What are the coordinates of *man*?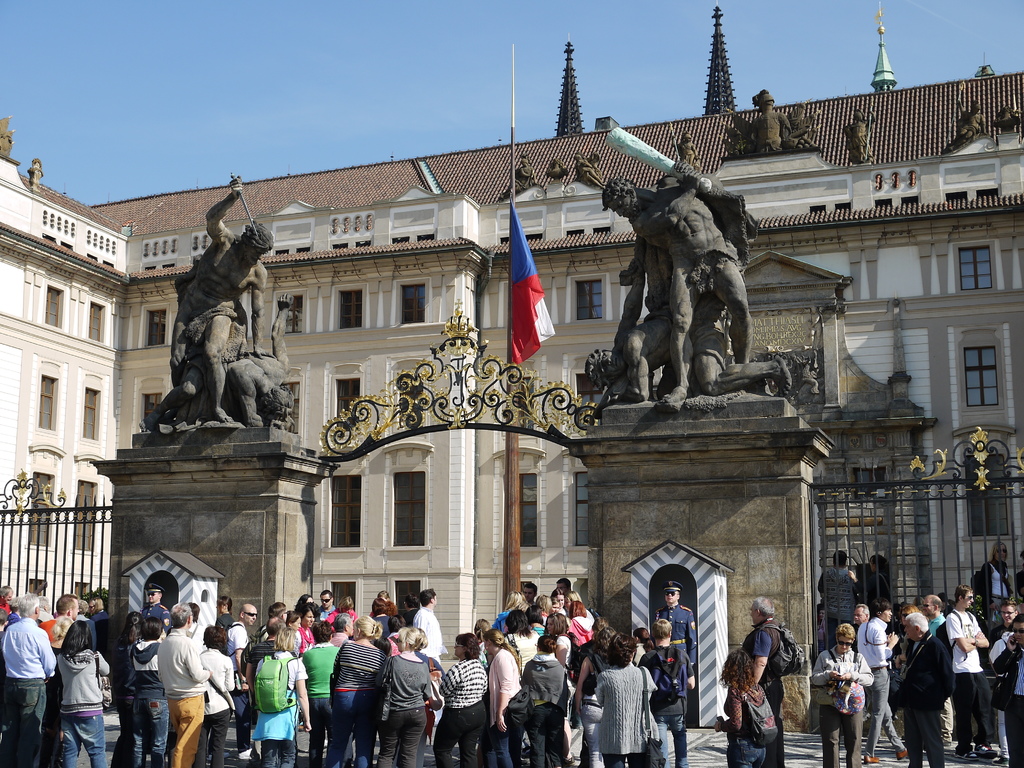
[813, 545, 856, 644].
